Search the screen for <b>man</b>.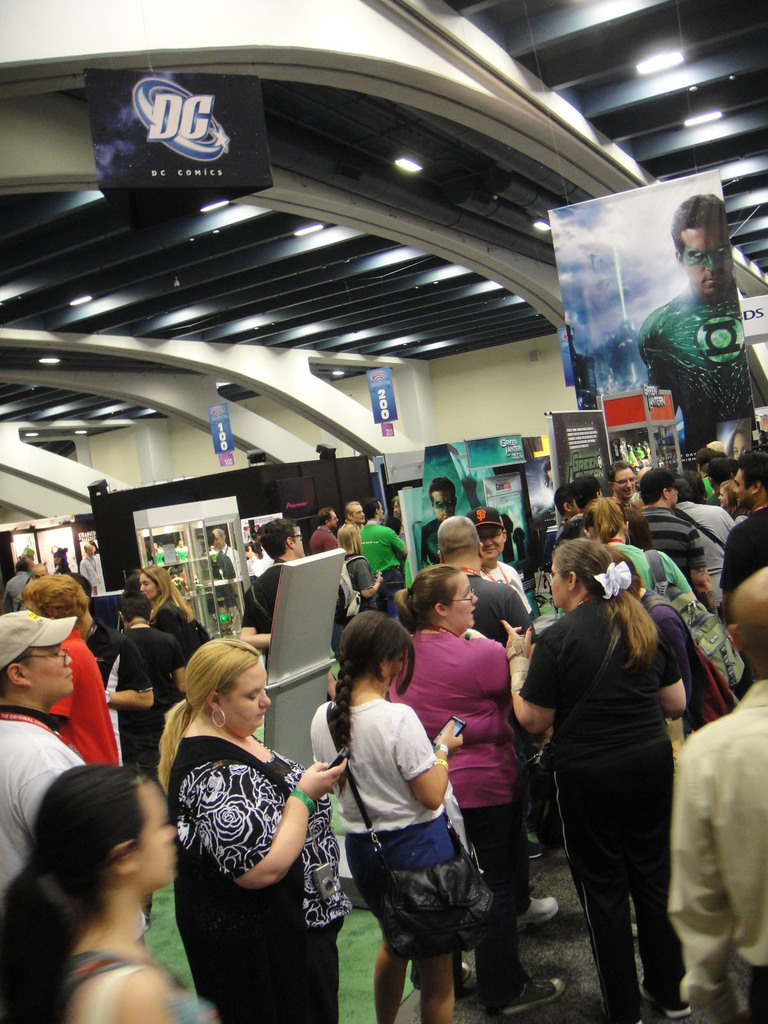
Found at <box>663,468,737,582</box>.
